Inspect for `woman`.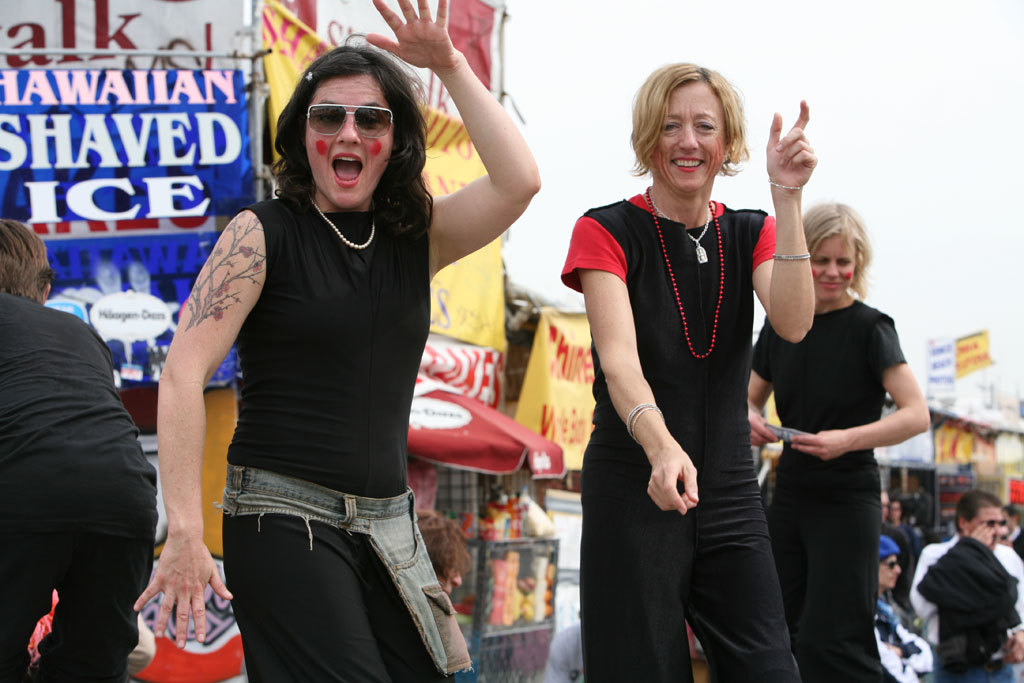
Inspection: <box>134,22,510,667</box>.
